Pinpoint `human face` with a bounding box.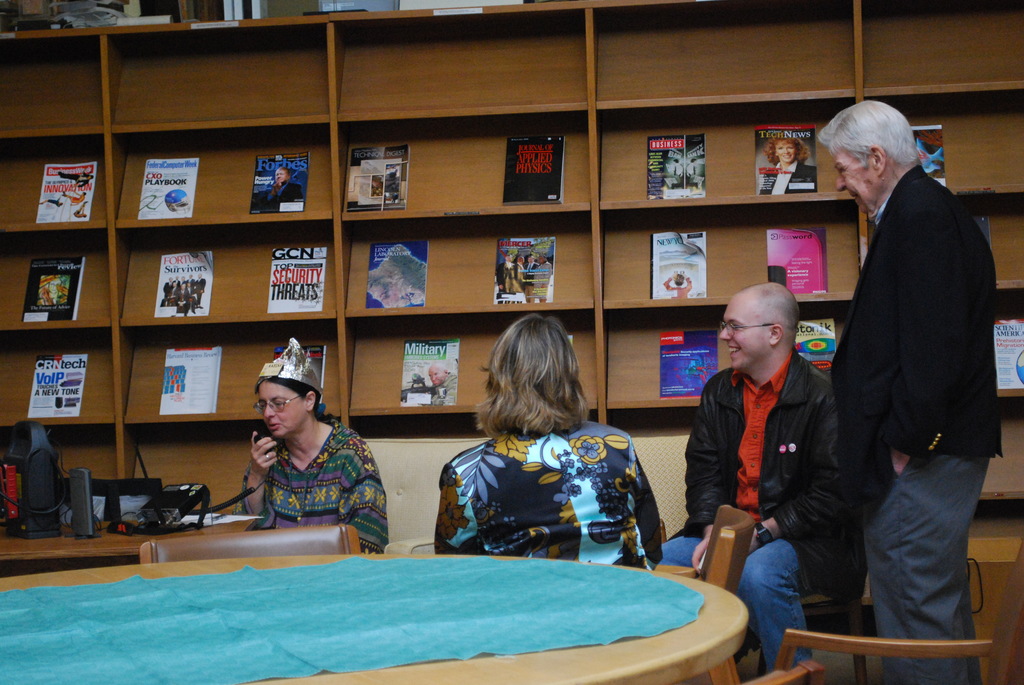
left=257, top=381, right=308, bottom=433.
